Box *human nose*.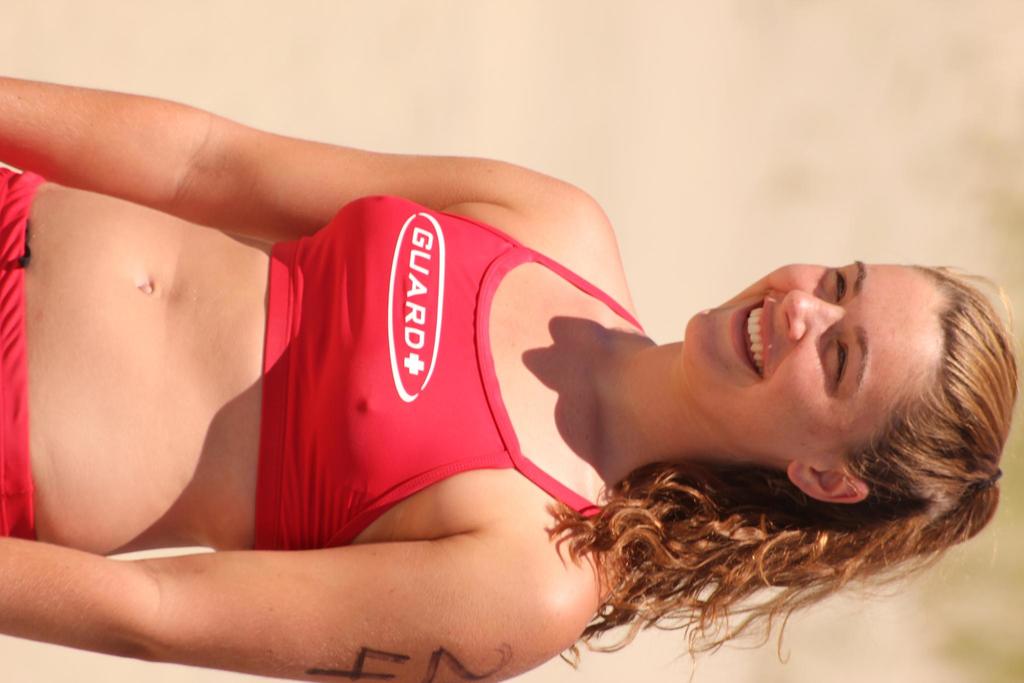
box(781, 287, 837, 342).
